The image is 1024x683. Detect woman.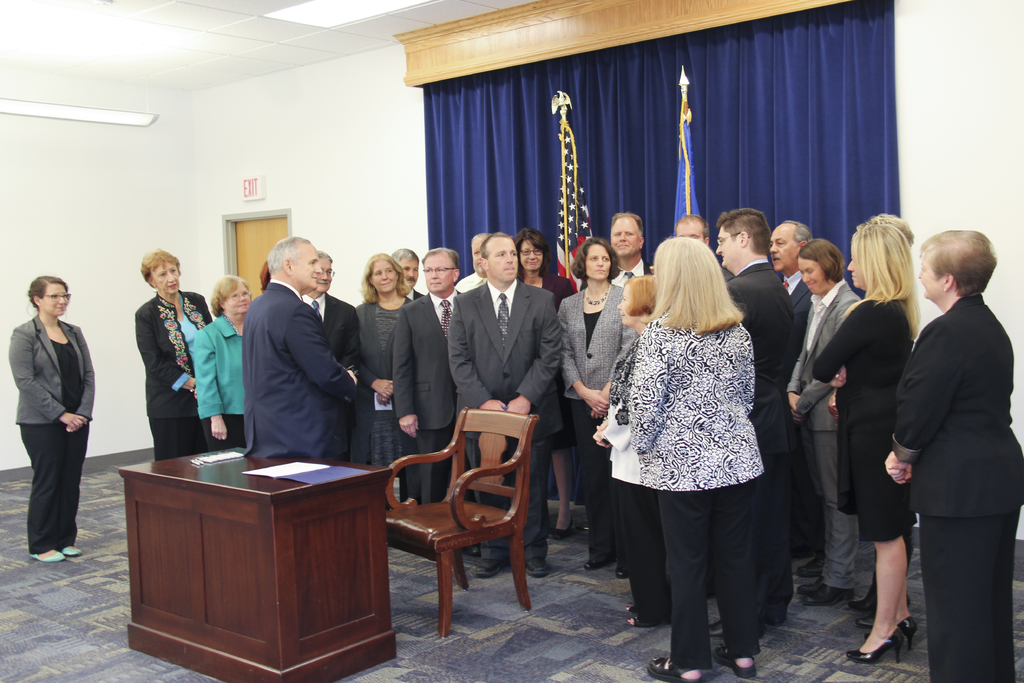
Detection: (x1=350, y1=247, x2=418, y2=486).
